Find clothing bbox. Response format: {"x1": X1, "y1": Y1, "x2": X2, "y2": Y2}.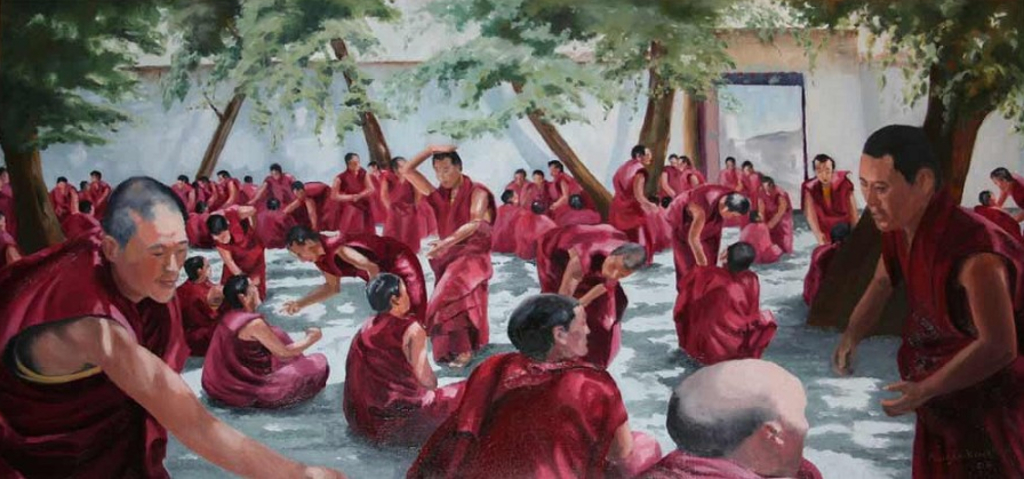
{"x1": 719, "y1": 165, "x2": 734, "y2": 197}.
